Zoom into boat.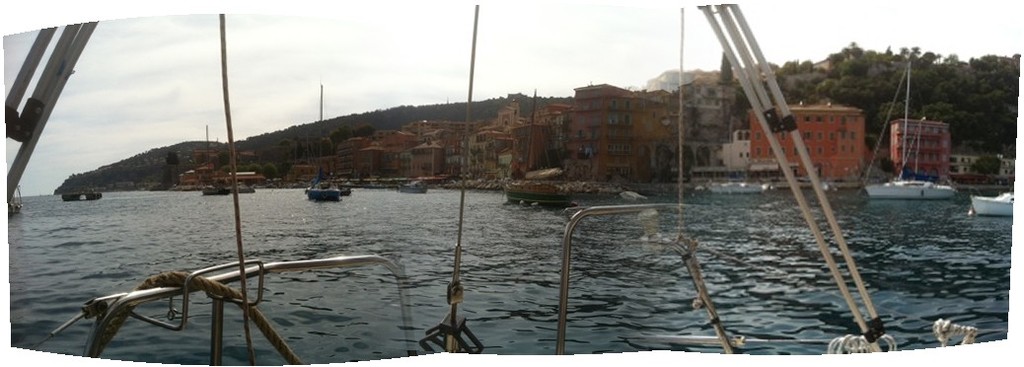
Zoom target: l=861, t=61, r=955, b=199.
